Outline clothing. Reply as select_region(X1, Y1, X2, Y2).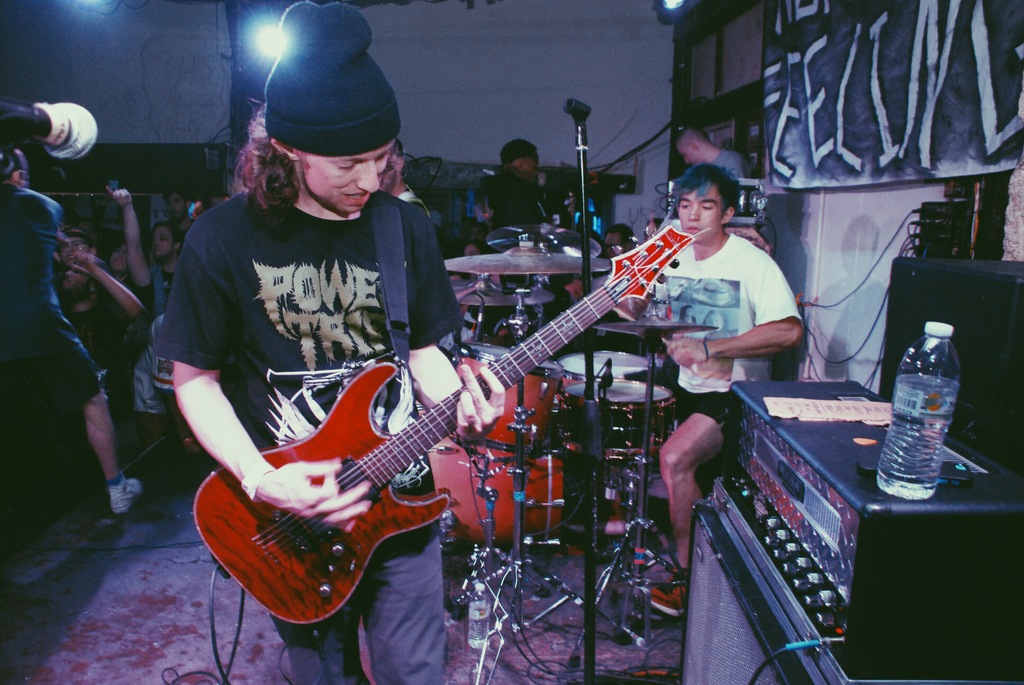
select_region(653, 237, 799, 446).
